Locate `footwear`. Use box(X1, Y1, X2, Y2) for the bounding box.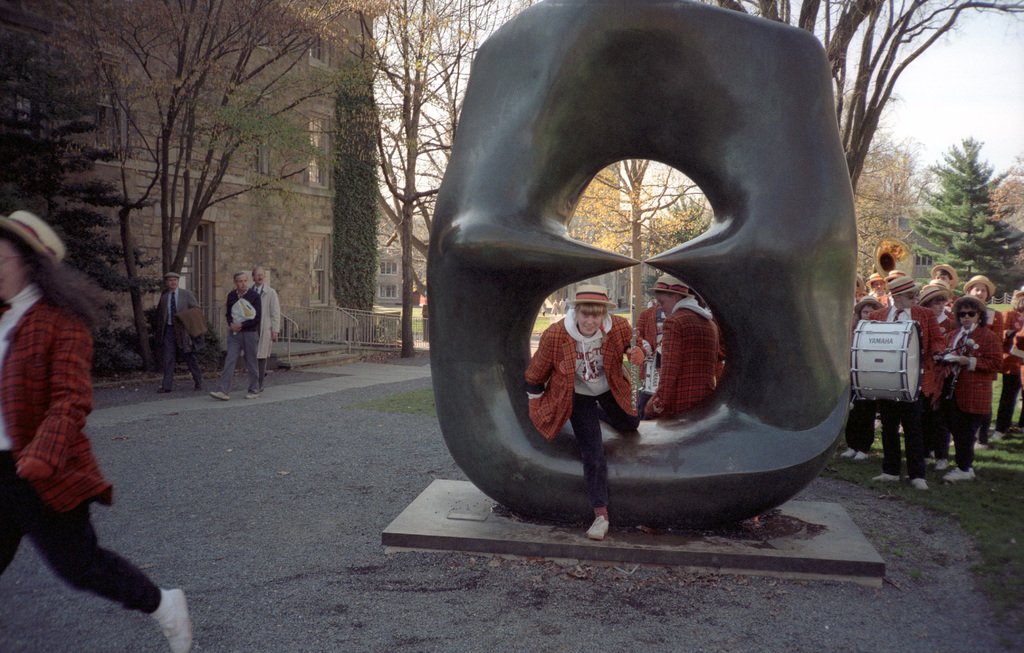
box(947, 464, 974, 481).
